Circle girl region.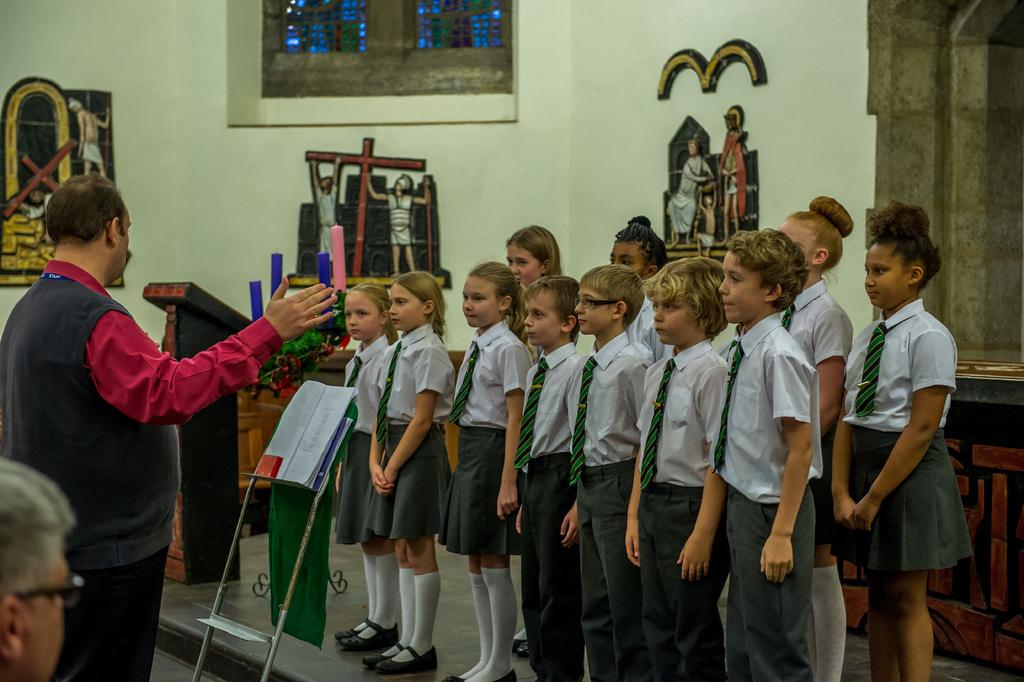
Region: 435:260:531:681.
